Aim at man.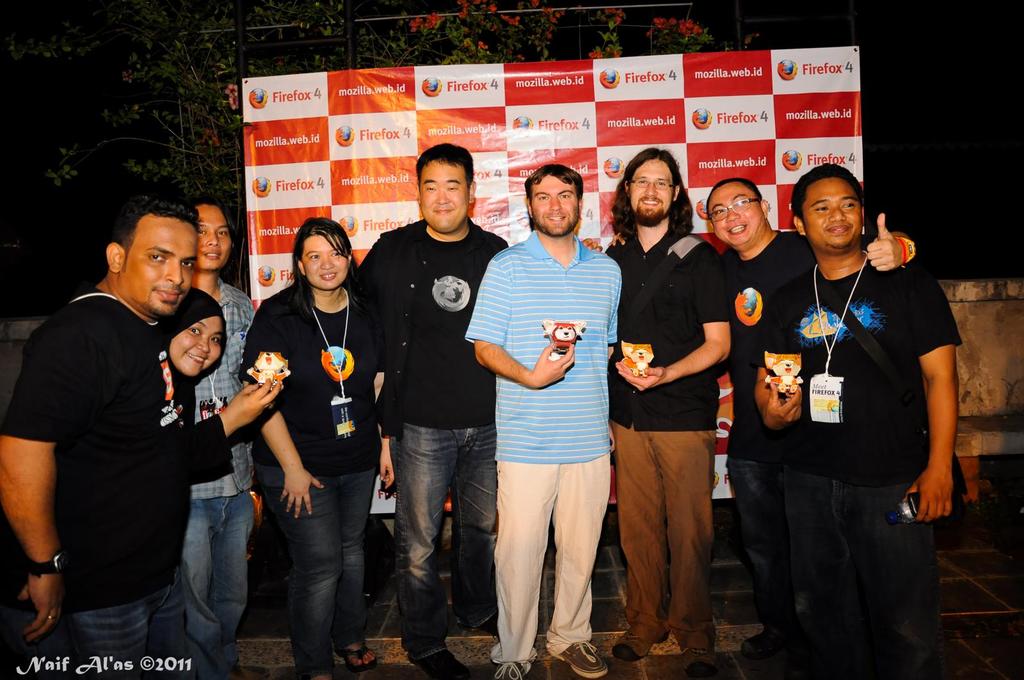
Aimed at box(598, 144, 729, 679).
